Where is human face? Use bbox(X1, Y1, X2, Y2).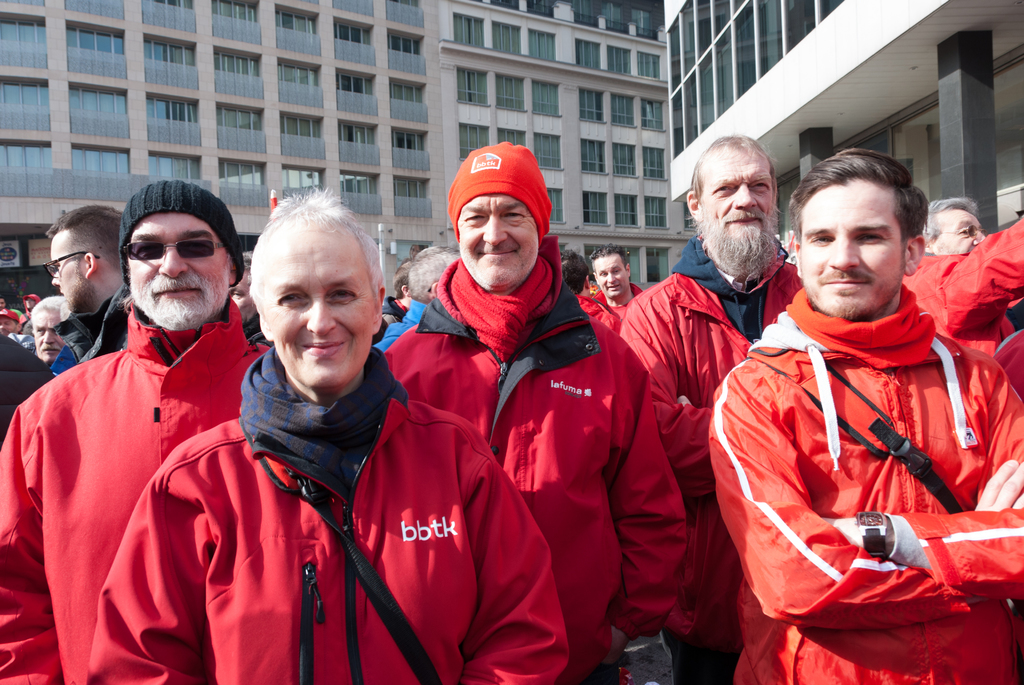
bbox(124, 203, 230, 326).
